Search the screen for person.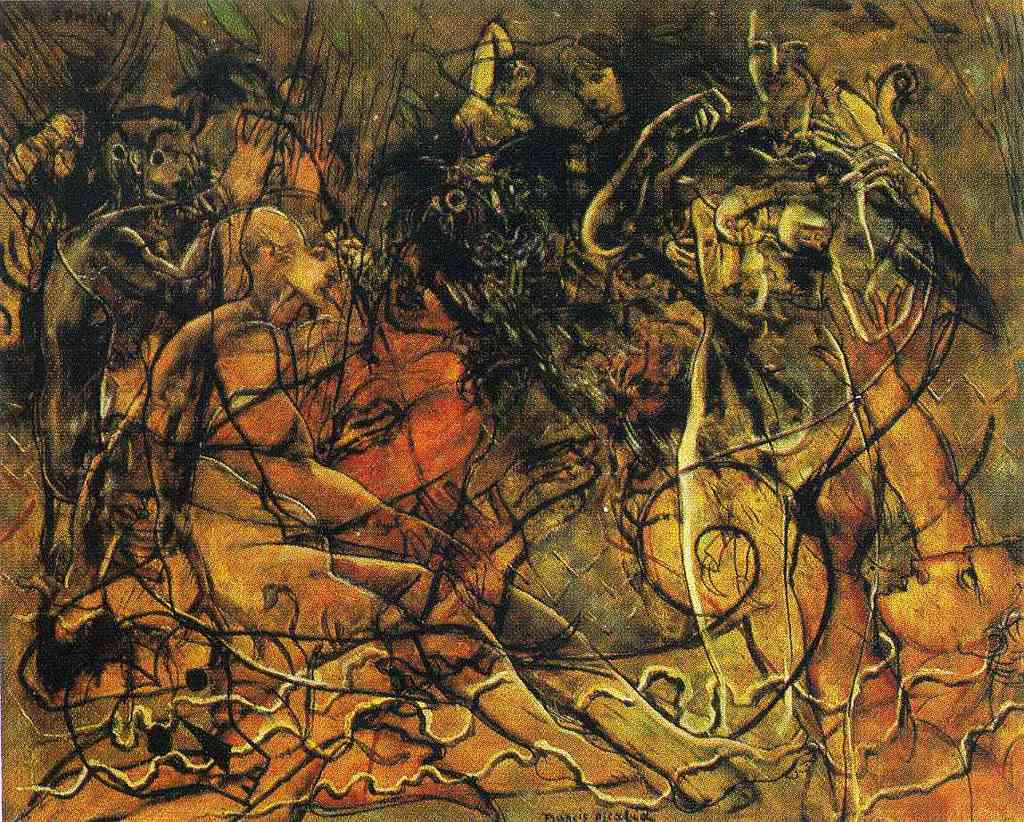
Found at [141,209,817,817].
